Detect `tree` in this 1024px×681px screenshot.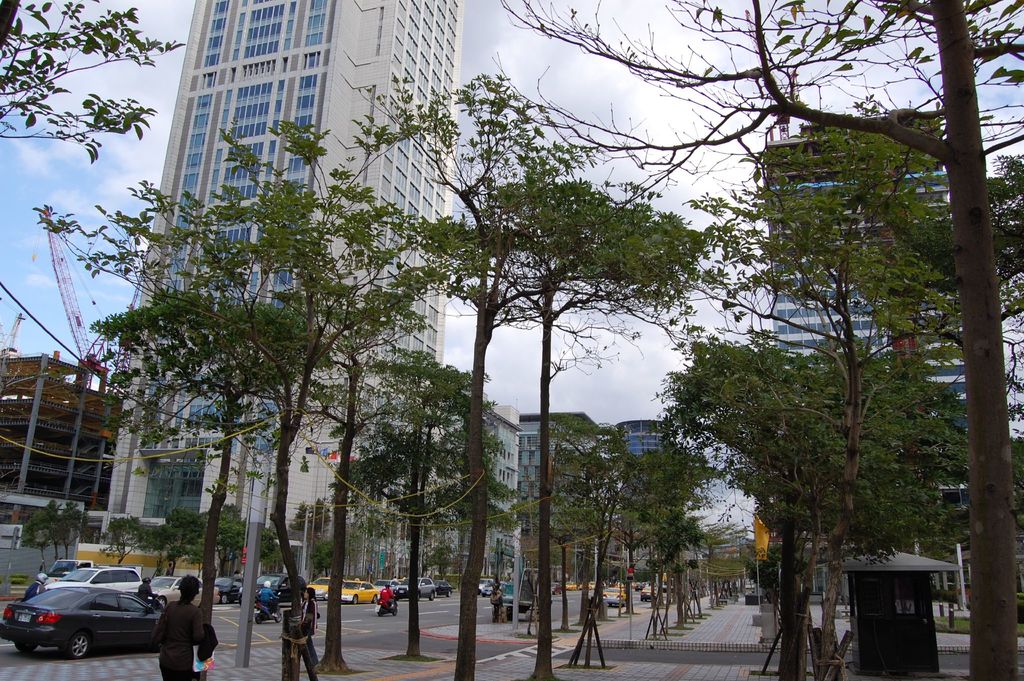
Detection: (0, 0, 186, 166).
